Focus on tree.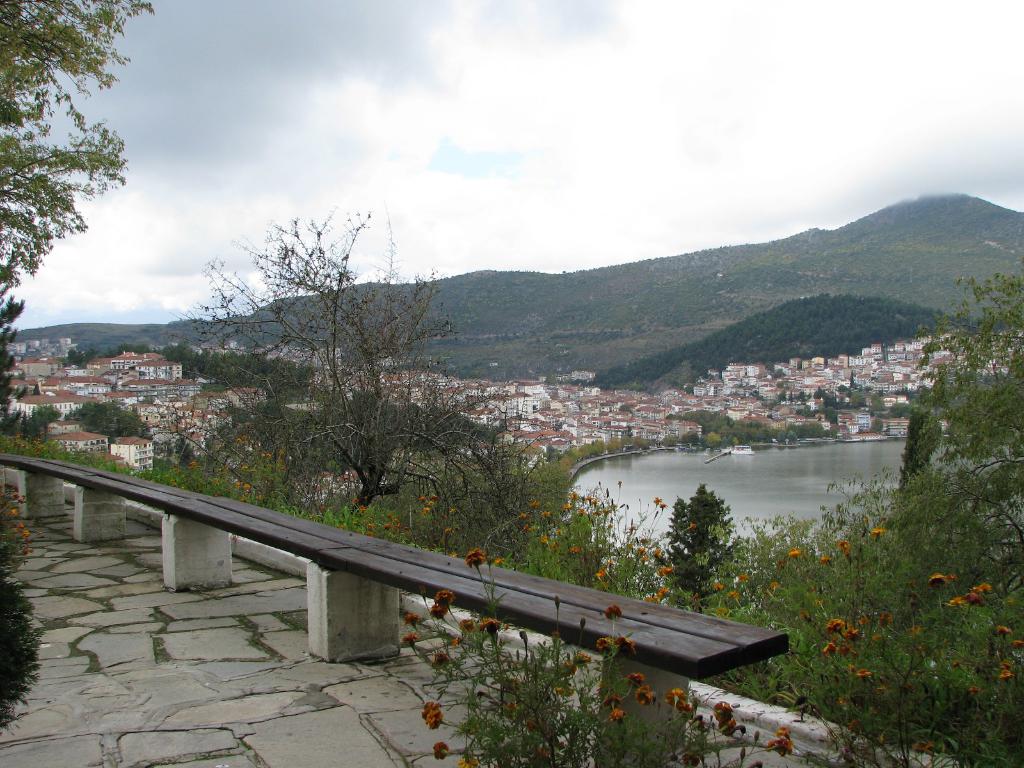
Focused at (895,403,911,415).
